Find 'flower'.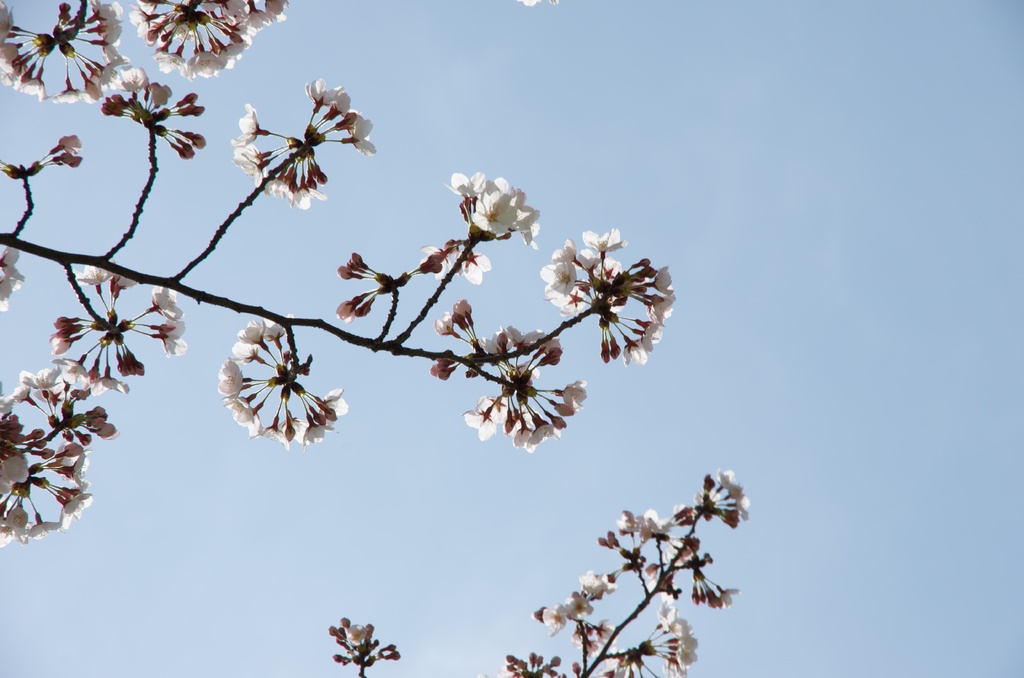
l=462, t=325, r=586, b=451.
